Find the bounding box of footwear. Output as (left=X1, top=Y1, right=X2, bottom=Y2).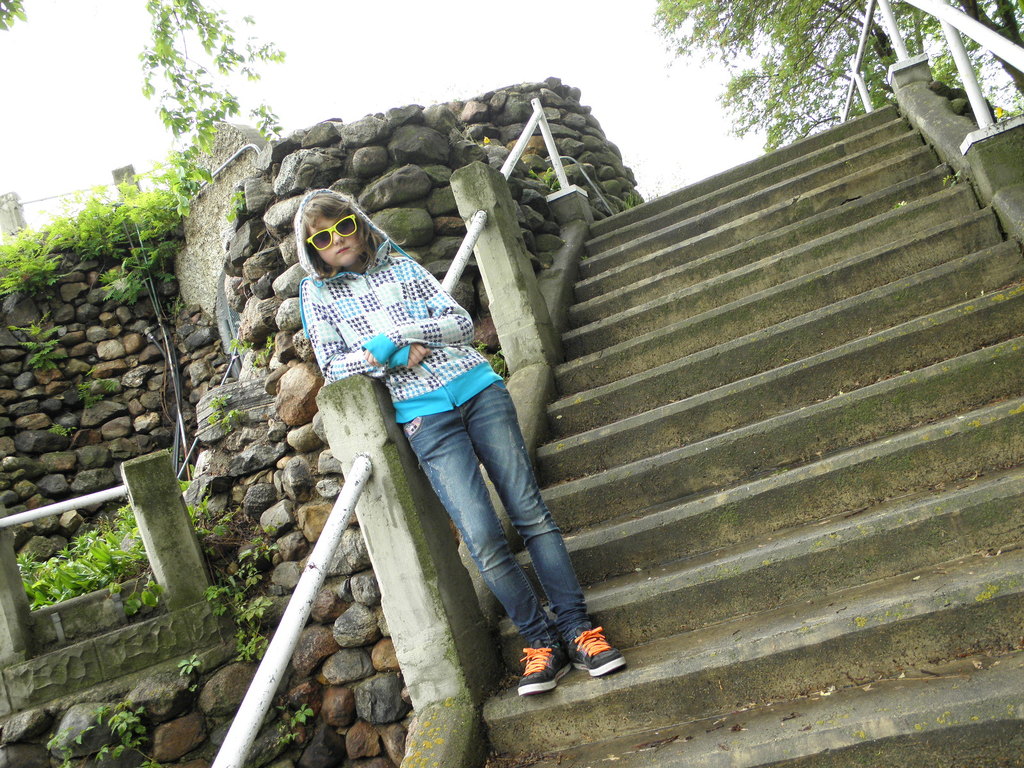
(left=568, top=634, right=629, bottom=679).
